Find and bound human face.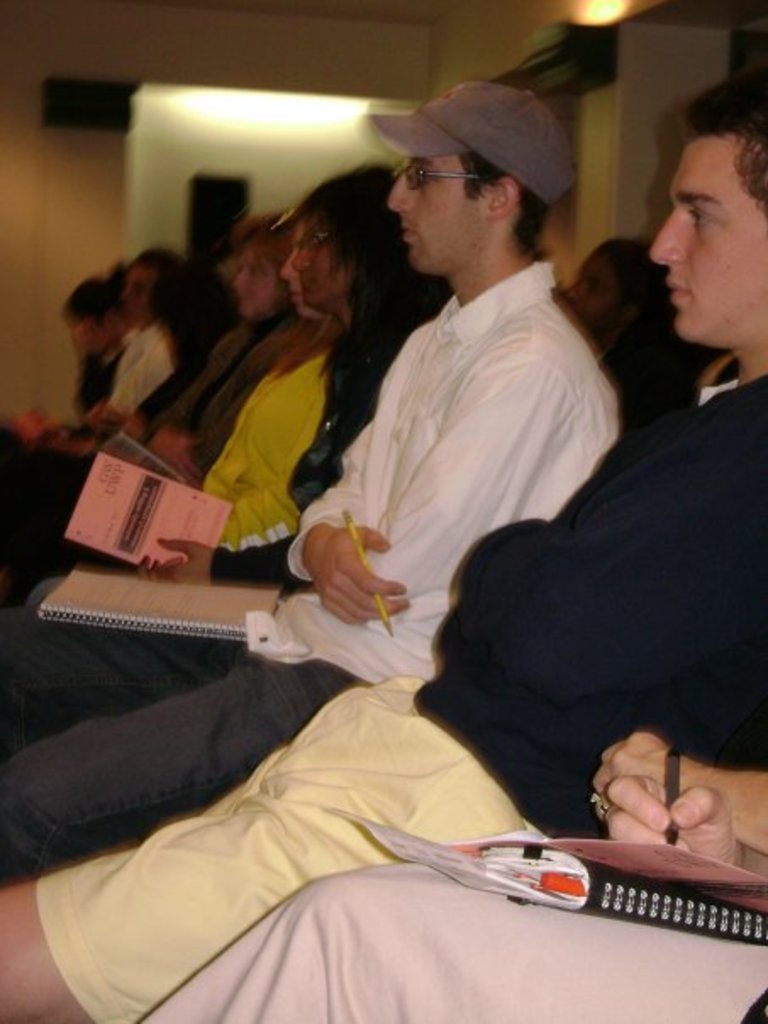
Bound: <box>649,139,766,339</box>.
